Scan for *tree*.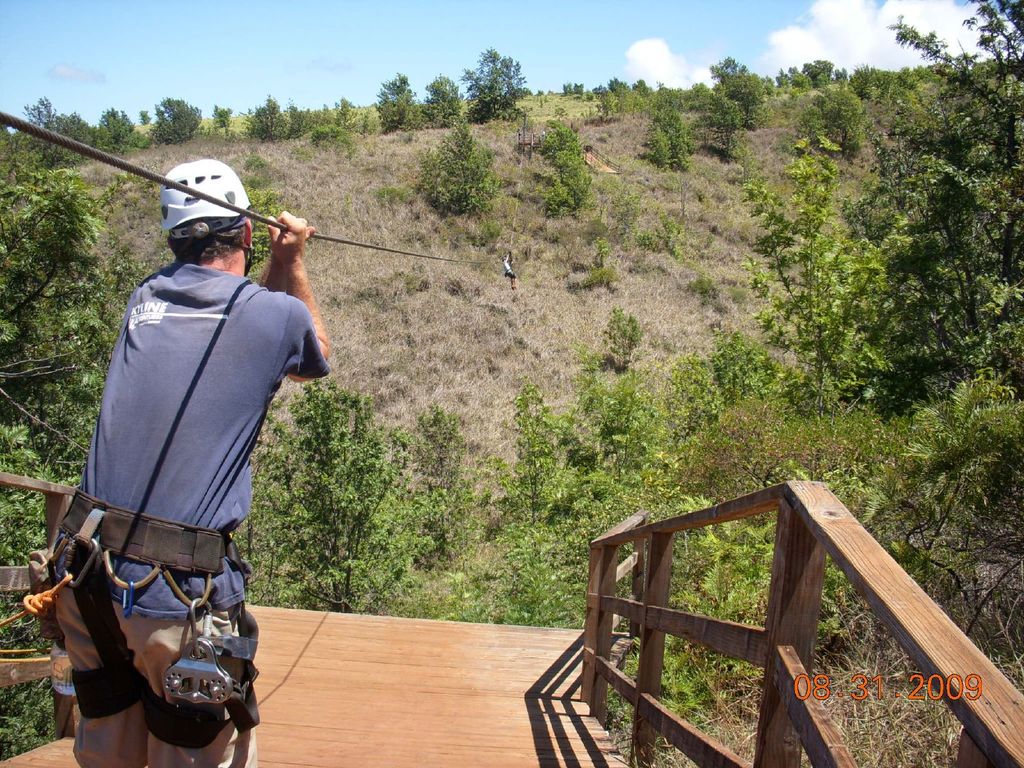
Scan result: {"left": 148, "top": 93, "right": 202, "bottom": 148}.
